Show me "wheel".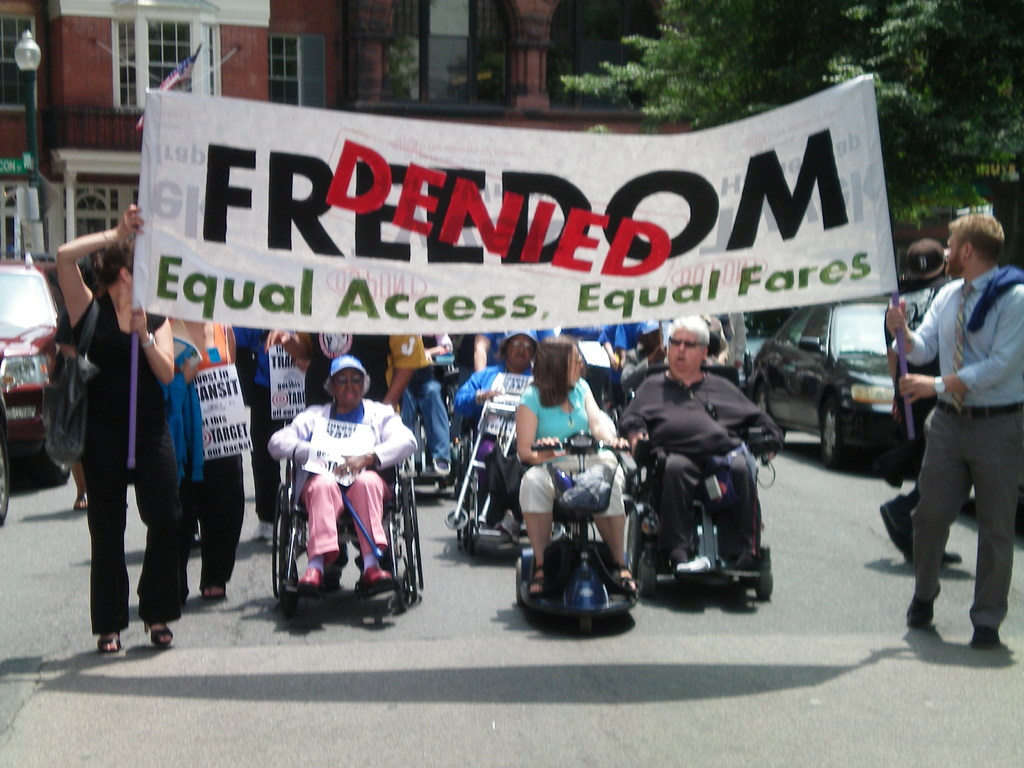
"wheel" is here: 445/507/469/529.
